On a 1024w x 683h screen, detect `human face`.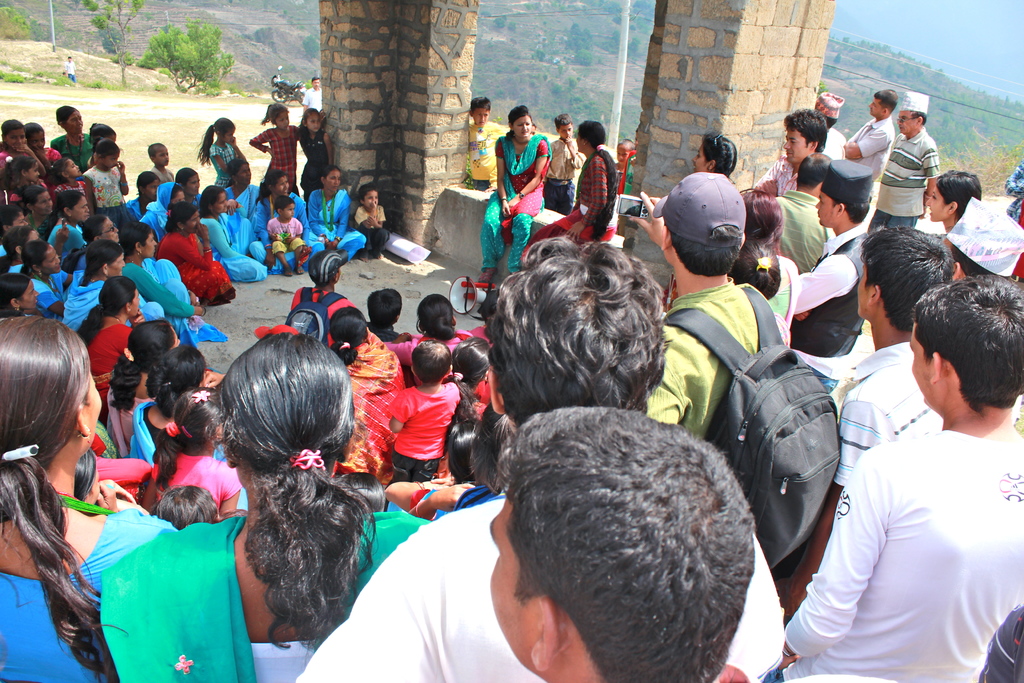
detection(274, 176, 289, 195).
